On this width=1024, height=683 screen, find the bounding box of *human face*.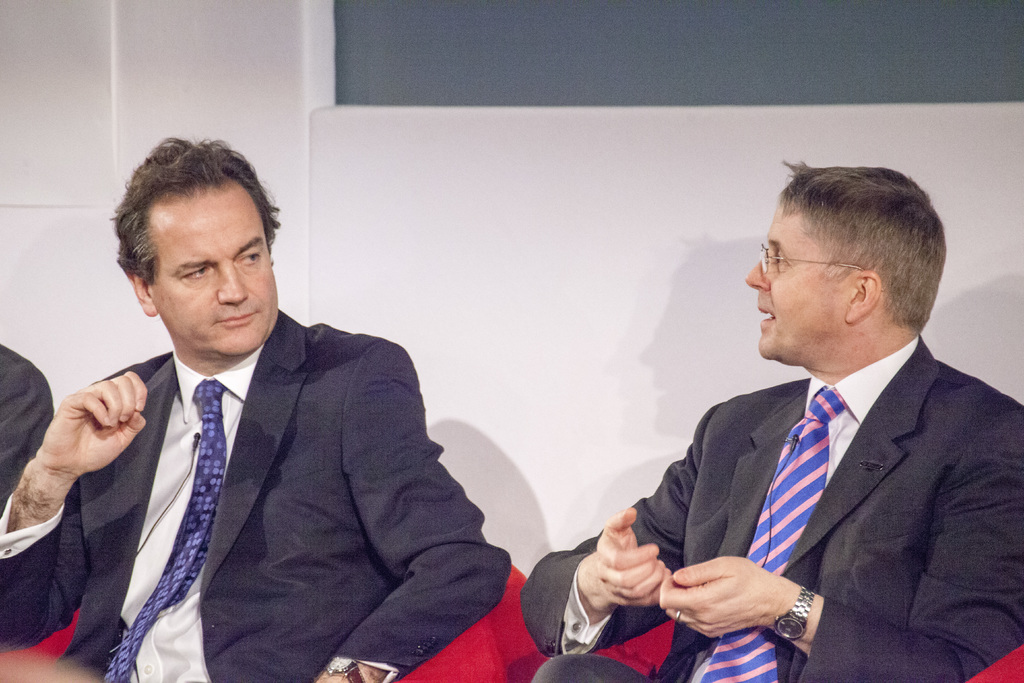
Bounding box: BBox(740, 193, 869, 357).
